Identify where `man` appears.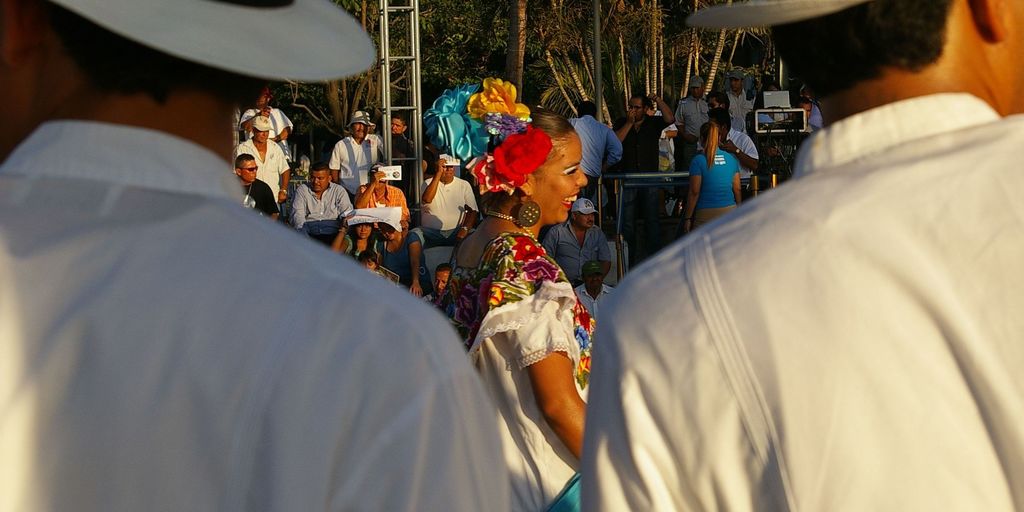
Appears at (420,264,470,332).
